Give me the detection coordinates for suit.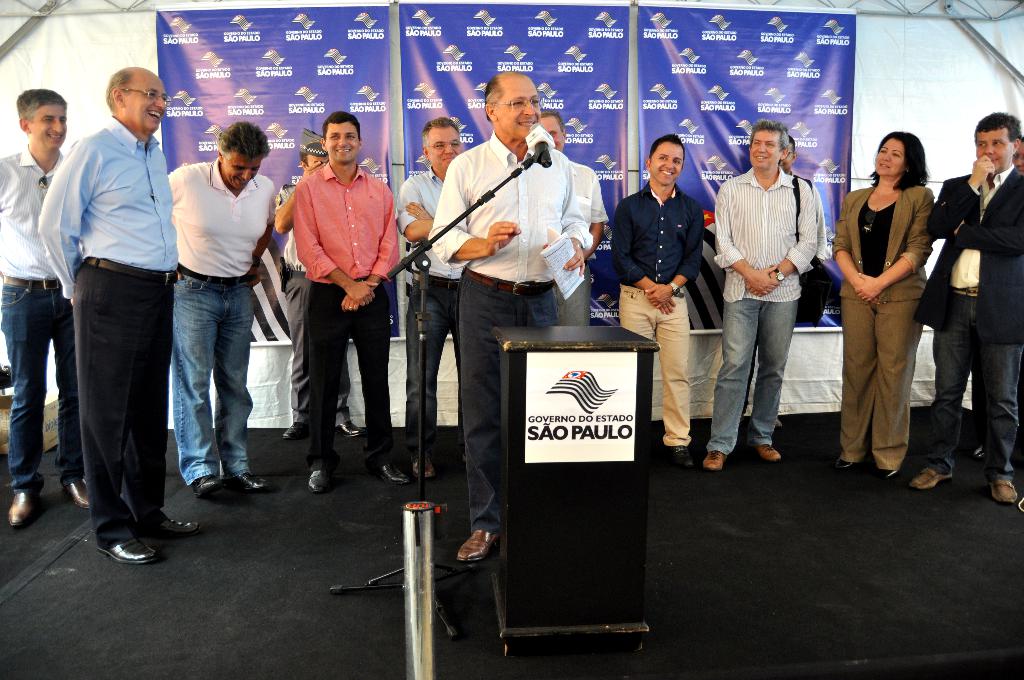
(x1=833, y1=184, x2=933, y2=469).
